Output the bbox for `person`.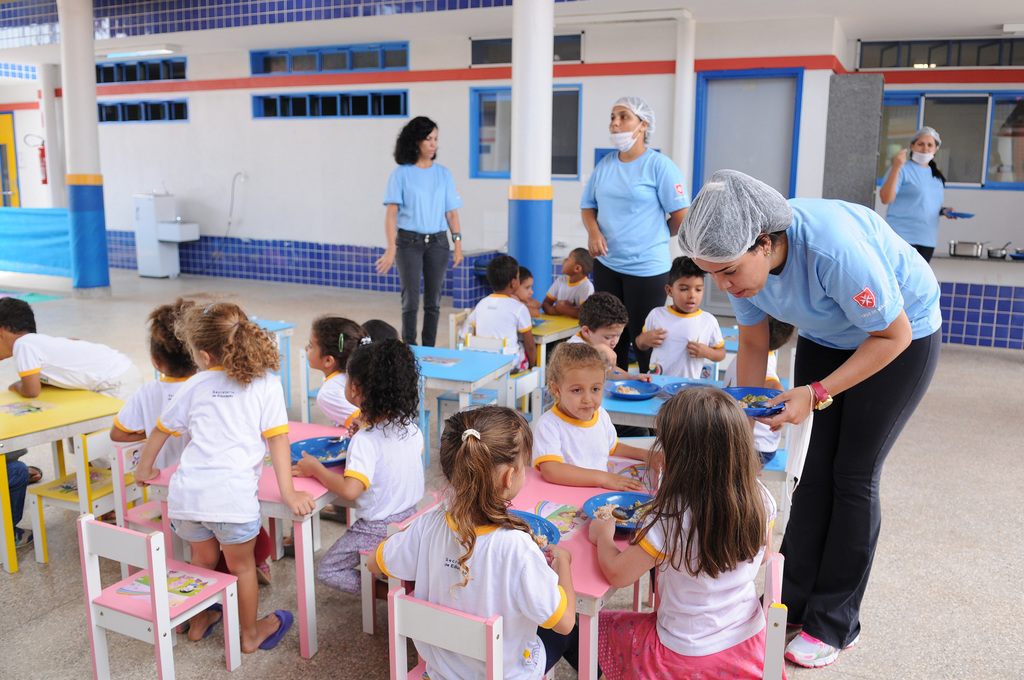
101/299/207/505.
